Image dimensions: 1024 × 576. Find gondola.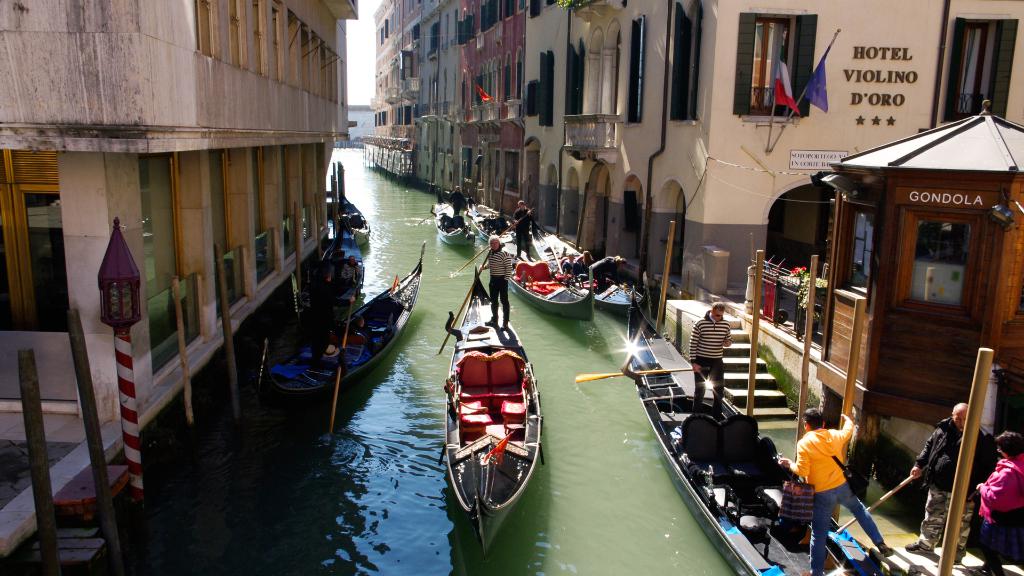
BBox(499, 228, 598, 329).
